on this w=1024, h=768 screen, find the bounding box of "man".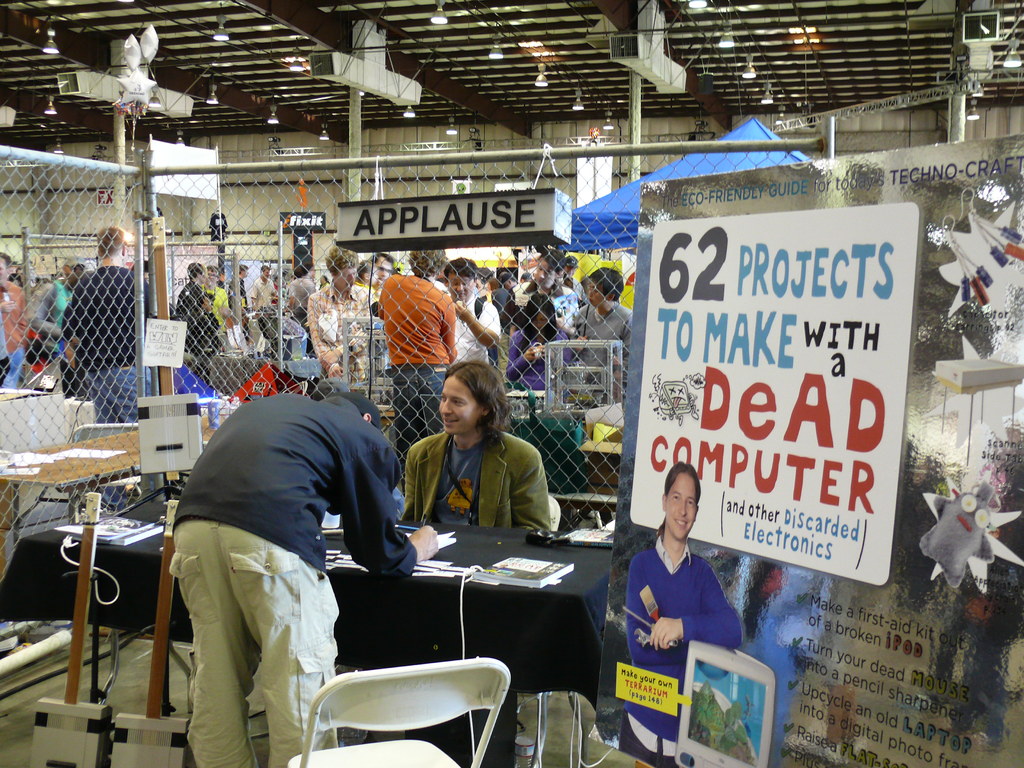
Bounding box: bbox=[440, 258, 500, 370].
